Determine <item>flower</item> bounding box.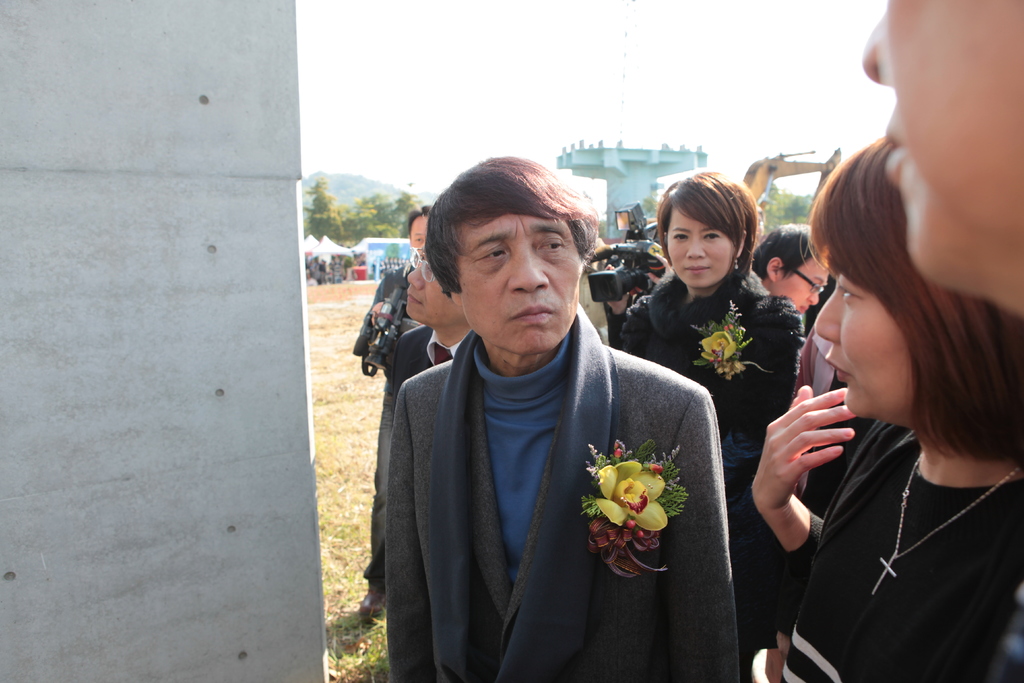
Determined: locate(689, 298, 757, 378).
